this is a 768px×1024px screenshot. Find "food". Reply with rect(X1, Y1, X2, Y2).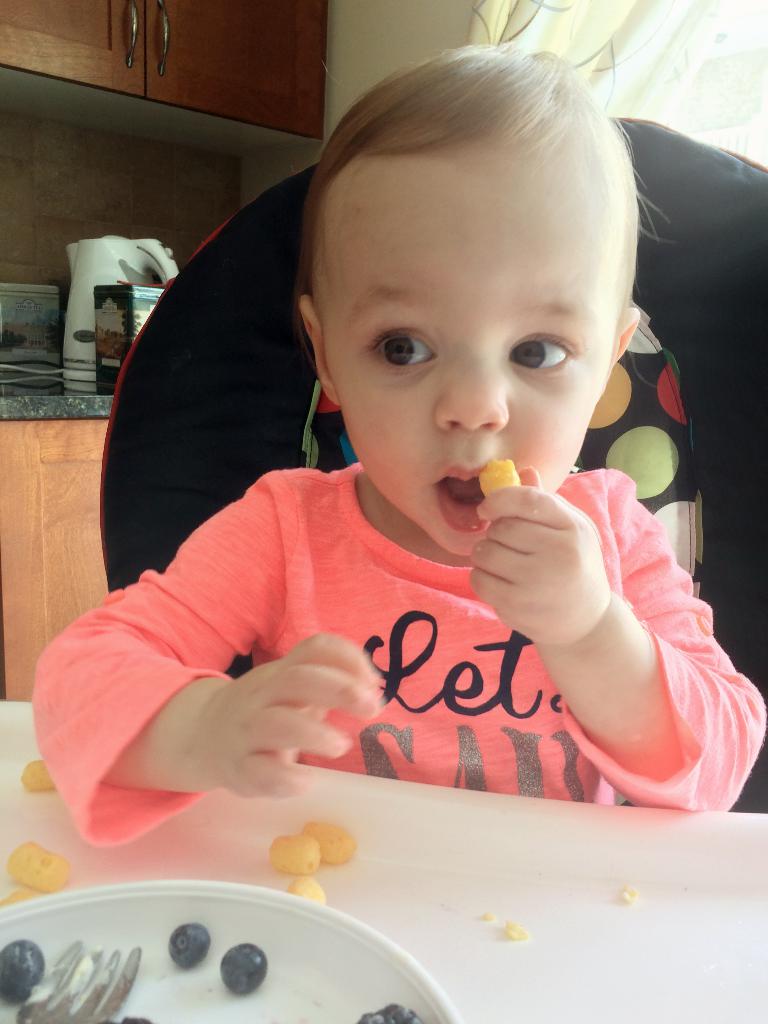
rect(301, 819, 352, 859).
